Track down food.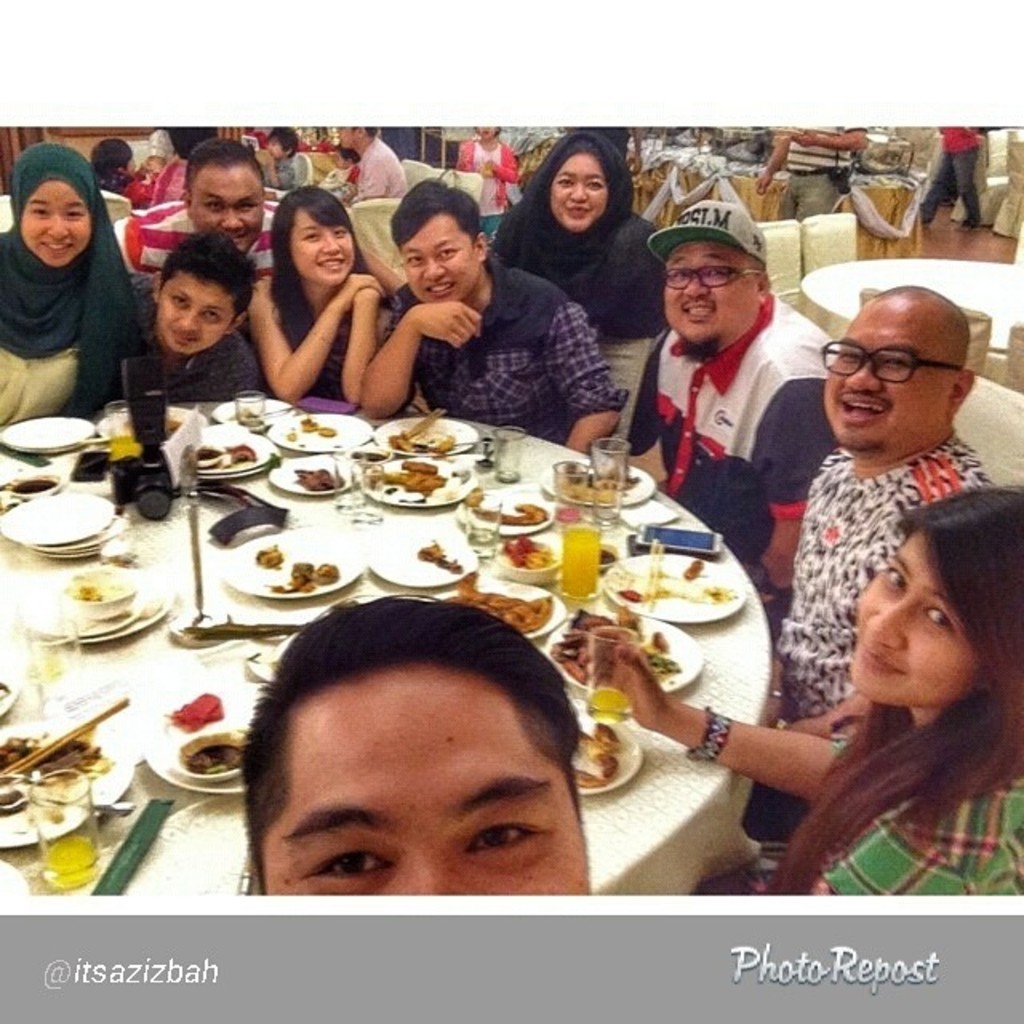
Tracked to locate(280, 552, 341, 594).
